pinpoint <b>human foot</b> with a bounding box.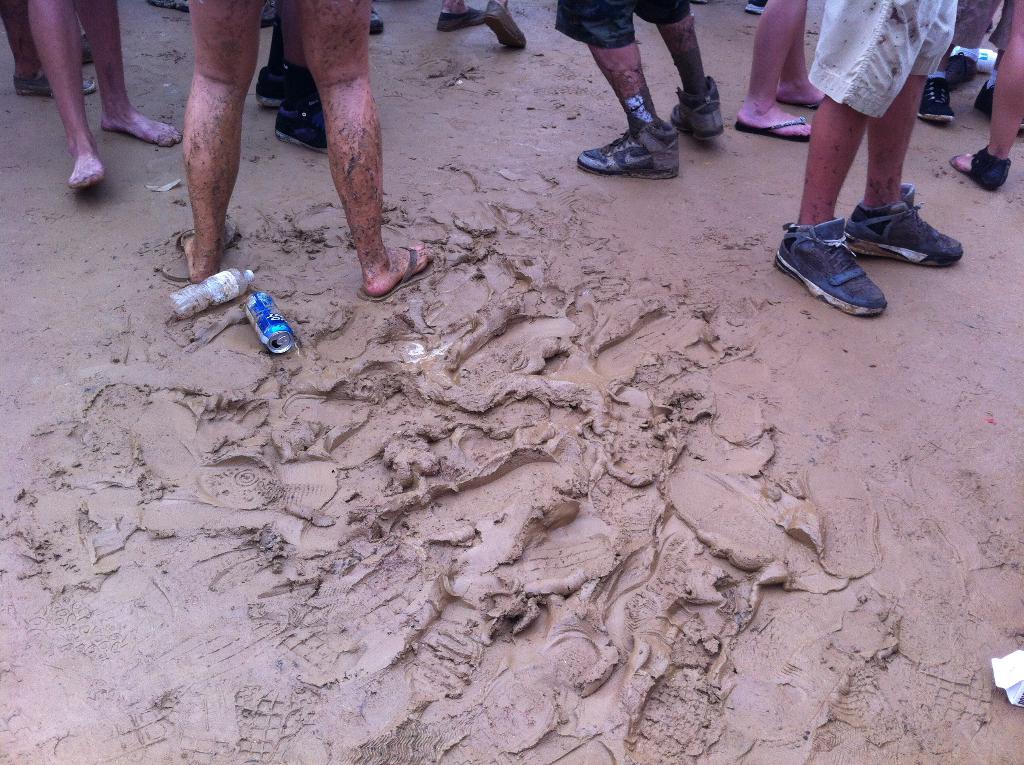
182,230,228,283.
